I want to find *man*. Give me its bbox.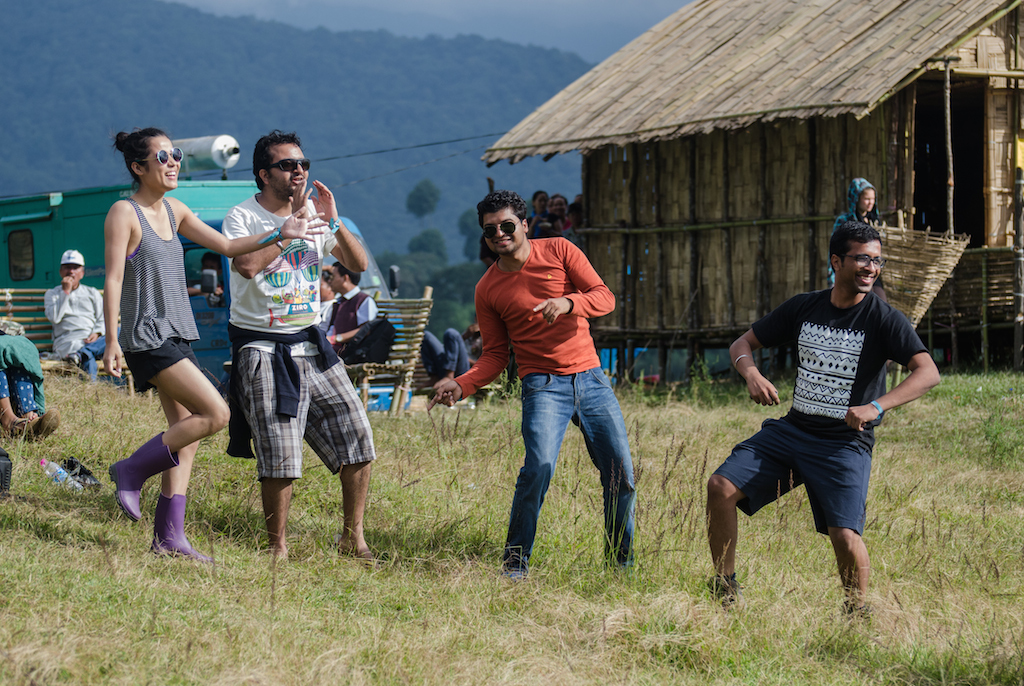
435/316/492/410.
